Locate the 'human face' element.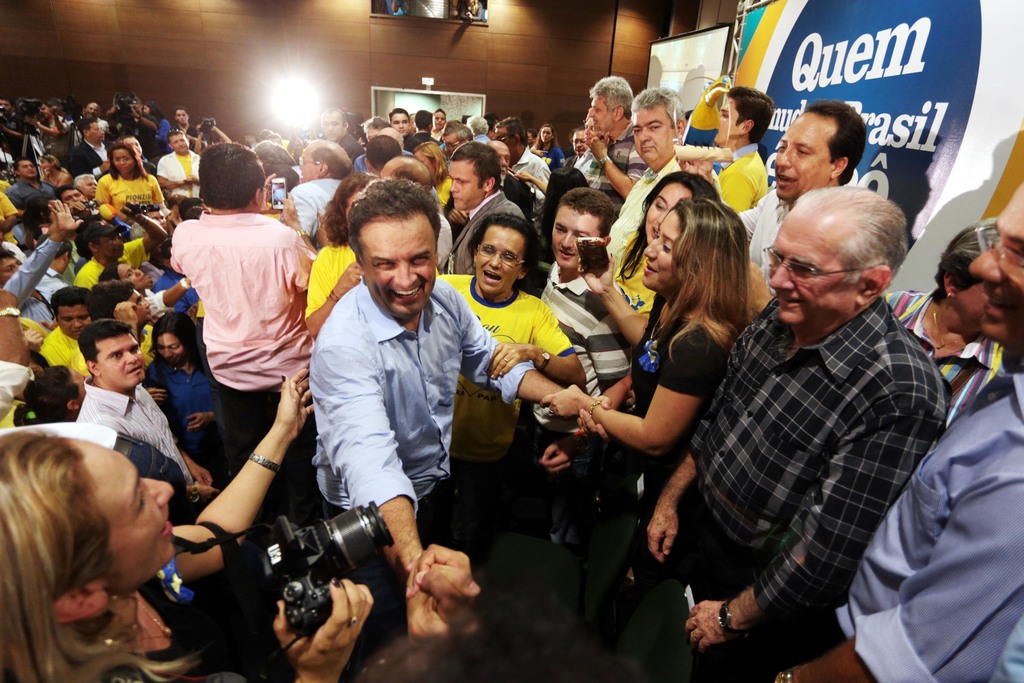
Element bbox: [left=58, top=308, right=90, bottom=335].
